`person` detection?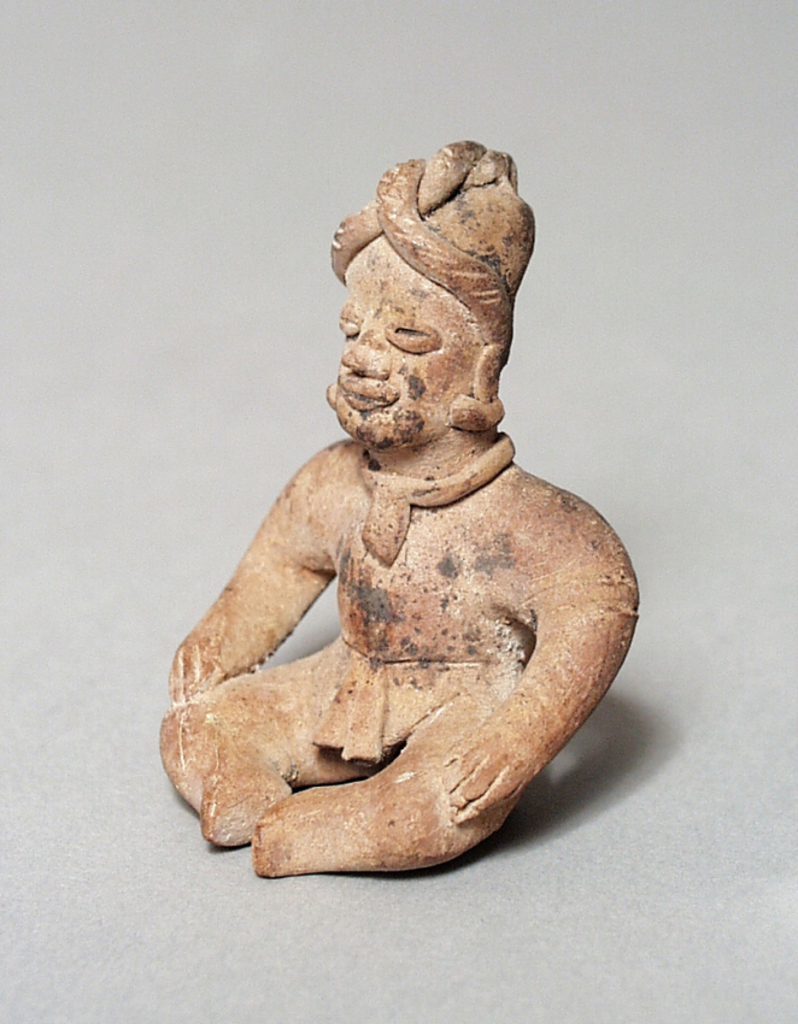
x1=160, y1=136, x2=642, y2=879
